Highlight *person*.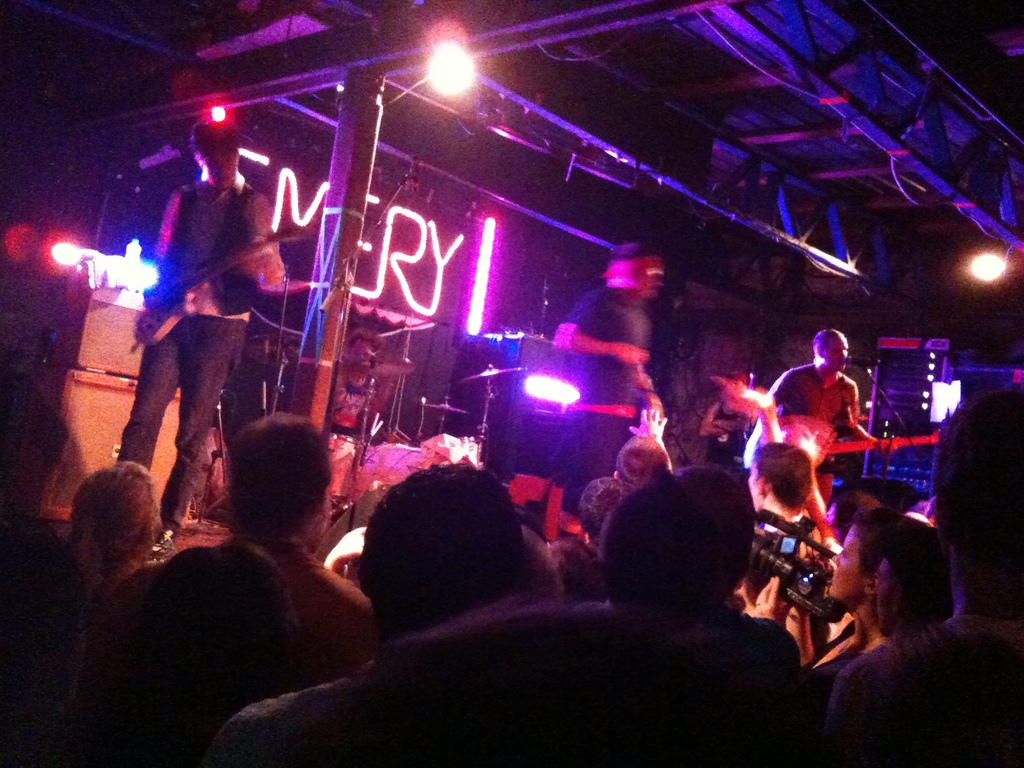
Highlighted region: rect(266, 291, 418, 479).
